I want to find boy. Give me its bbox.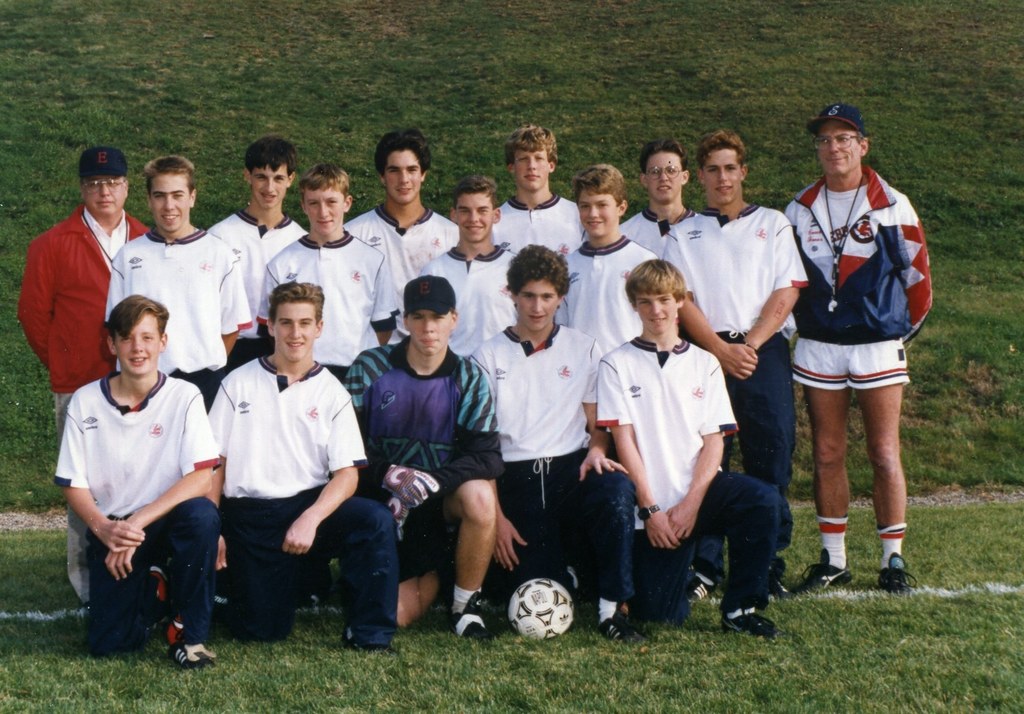
Rect(617, 139, 699, 299).
